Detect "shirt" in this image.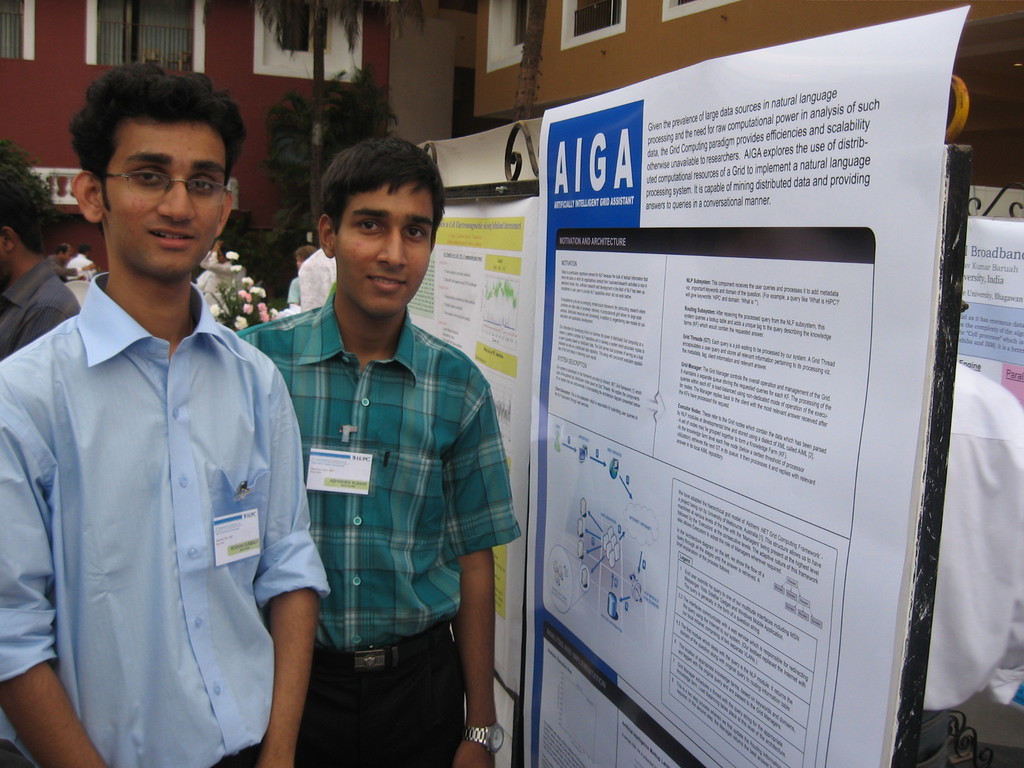
Detection: <box>916,349,1023,715</box>.
